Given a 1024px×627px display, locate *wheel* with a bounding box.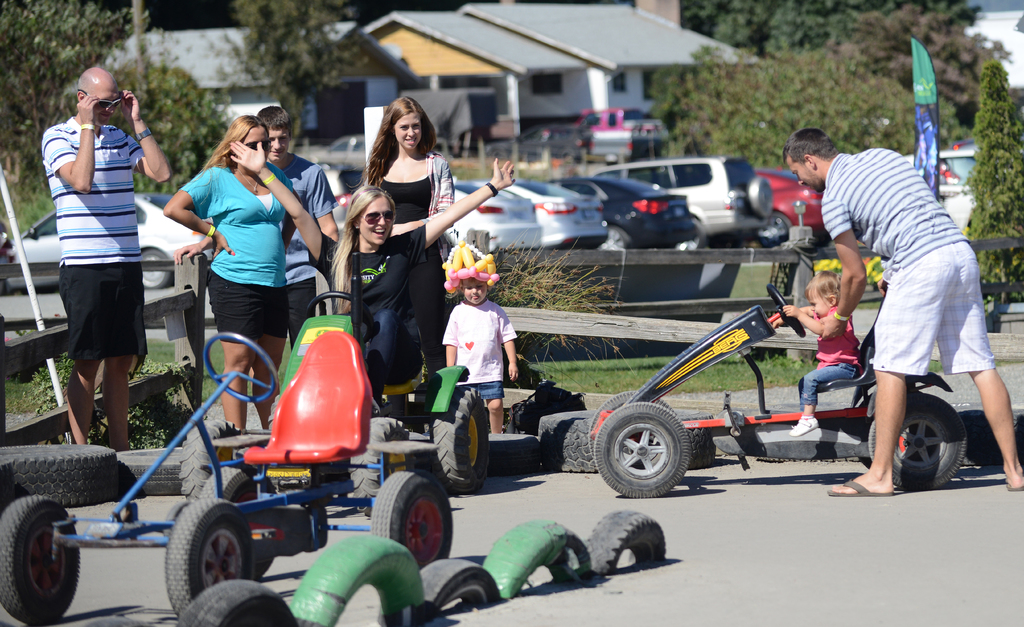
Located: [x1=957, y1=408, x2=1023, y2=466].
